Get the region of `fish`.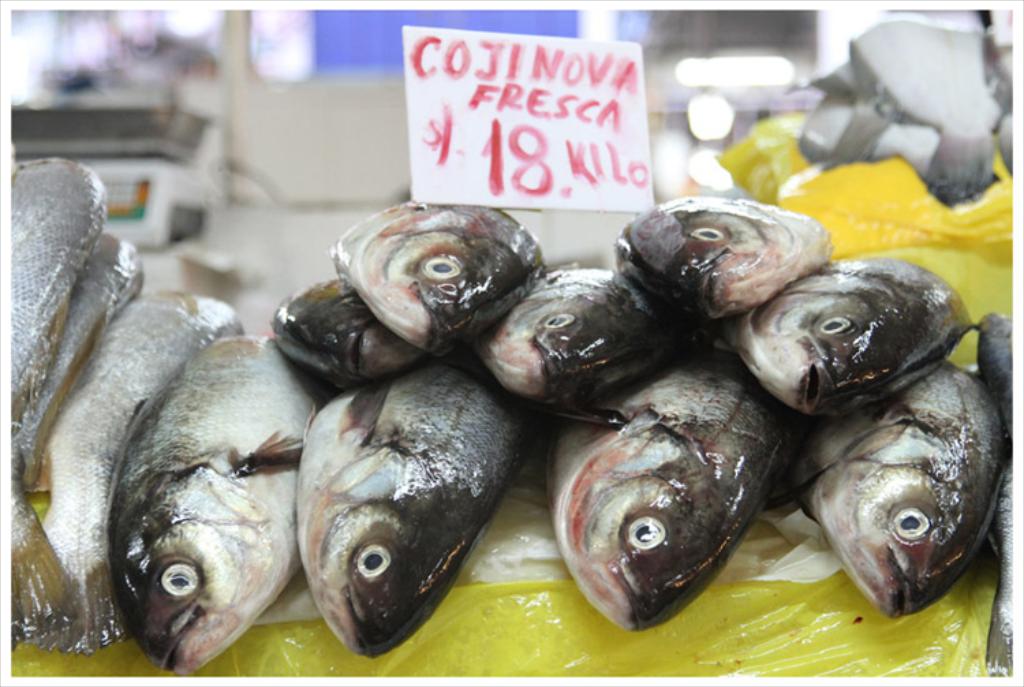
left=725, top=254, right=968, bottom=423.
